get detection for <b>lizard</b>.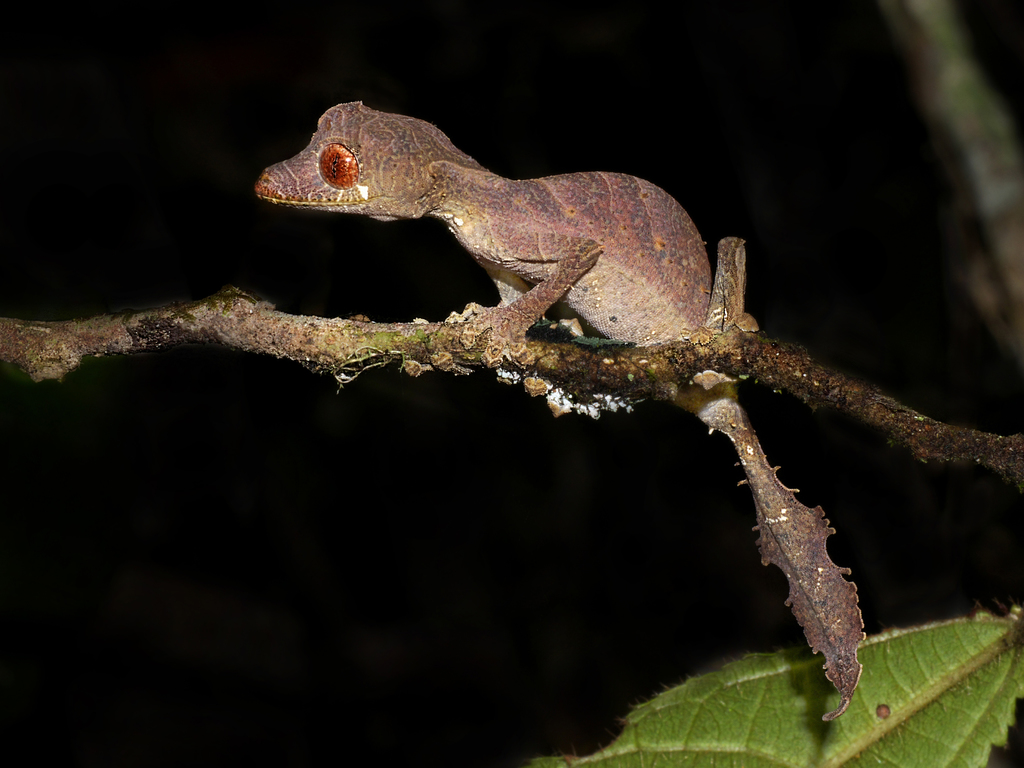
Detection: <bbox>248, 94, 867, 719</bbox>.
